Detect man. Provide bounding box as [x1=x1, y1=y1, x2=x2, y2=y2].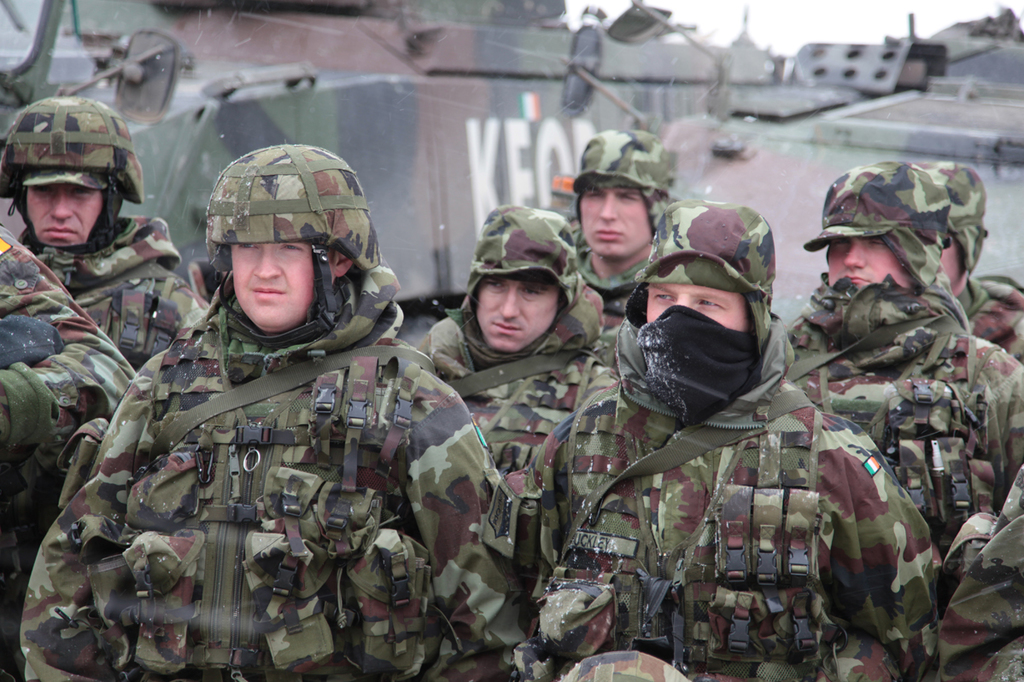
[x1=73, y1=118, x2=504, y2=681].
